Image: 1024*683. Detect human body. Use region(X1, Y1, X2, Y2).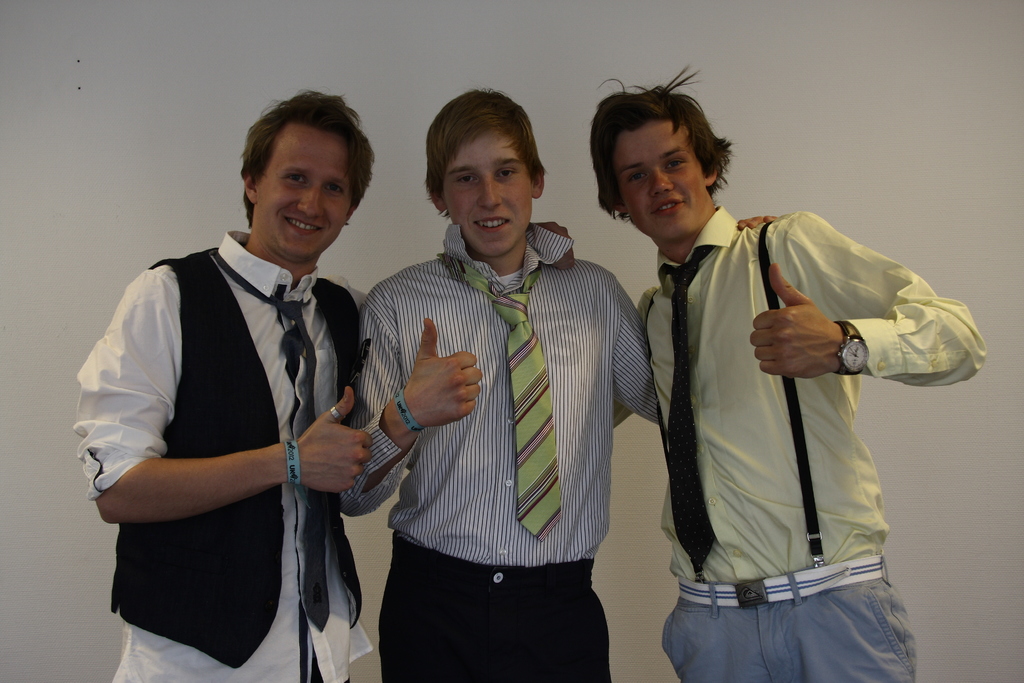
region(349, 72, 641, 682).
